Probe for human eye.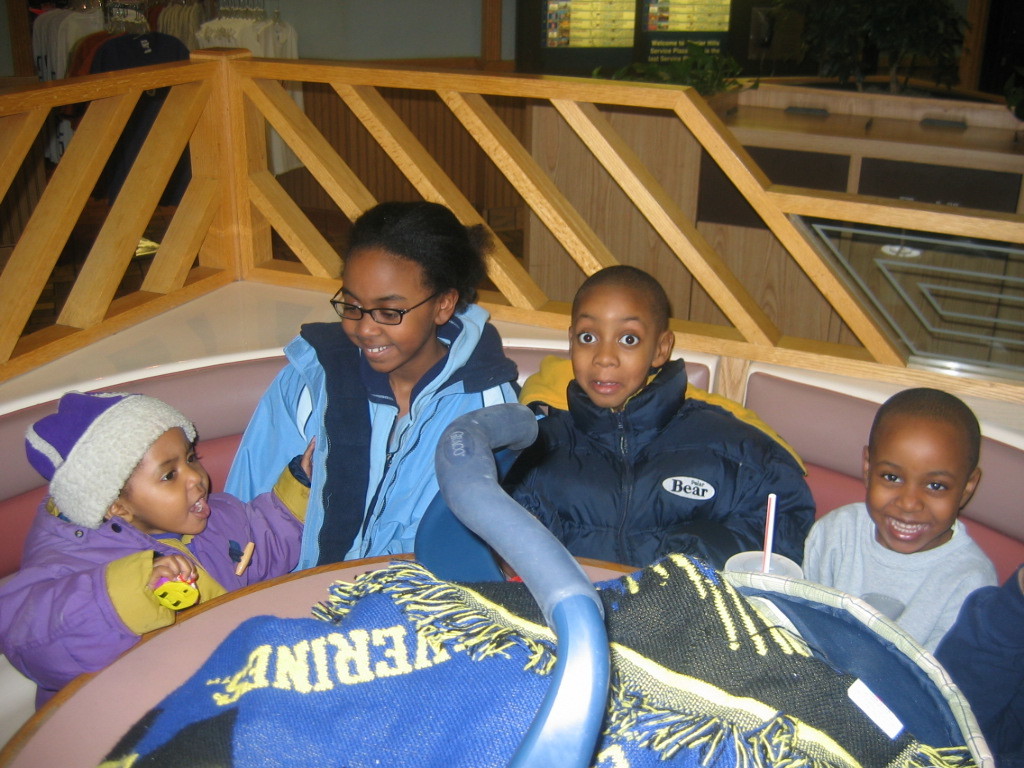
Probe result: l=186, t=449, r=202, b=467.
